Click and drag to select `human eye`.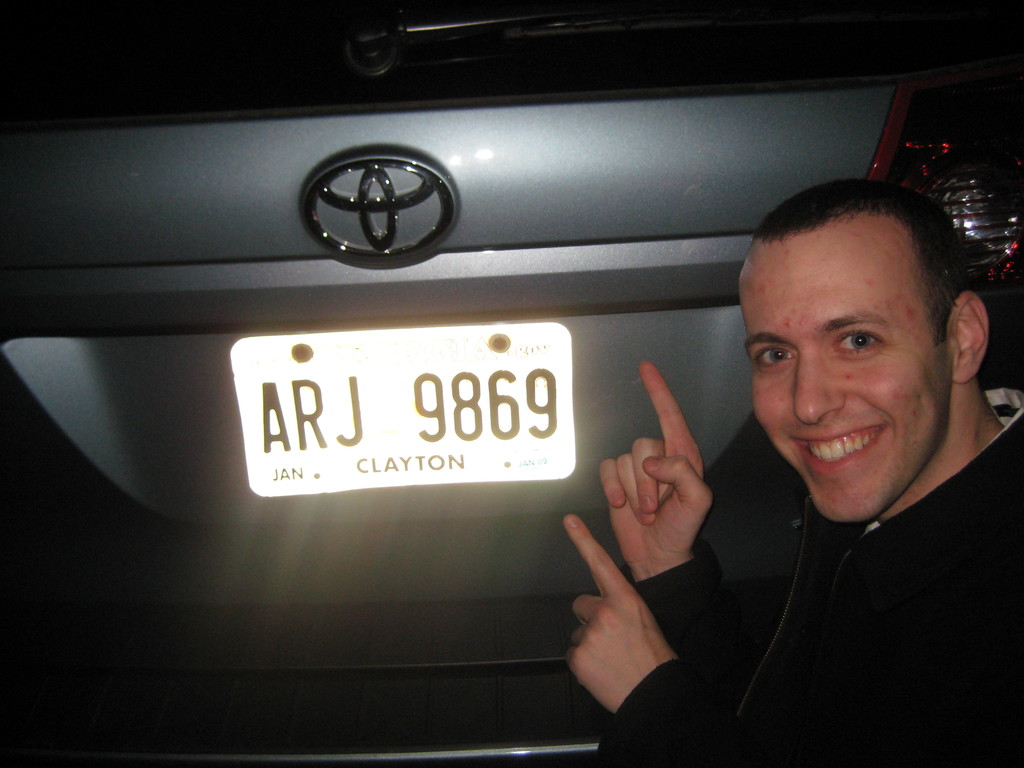
Selection: l=749, t=341, r=792, b=374.
